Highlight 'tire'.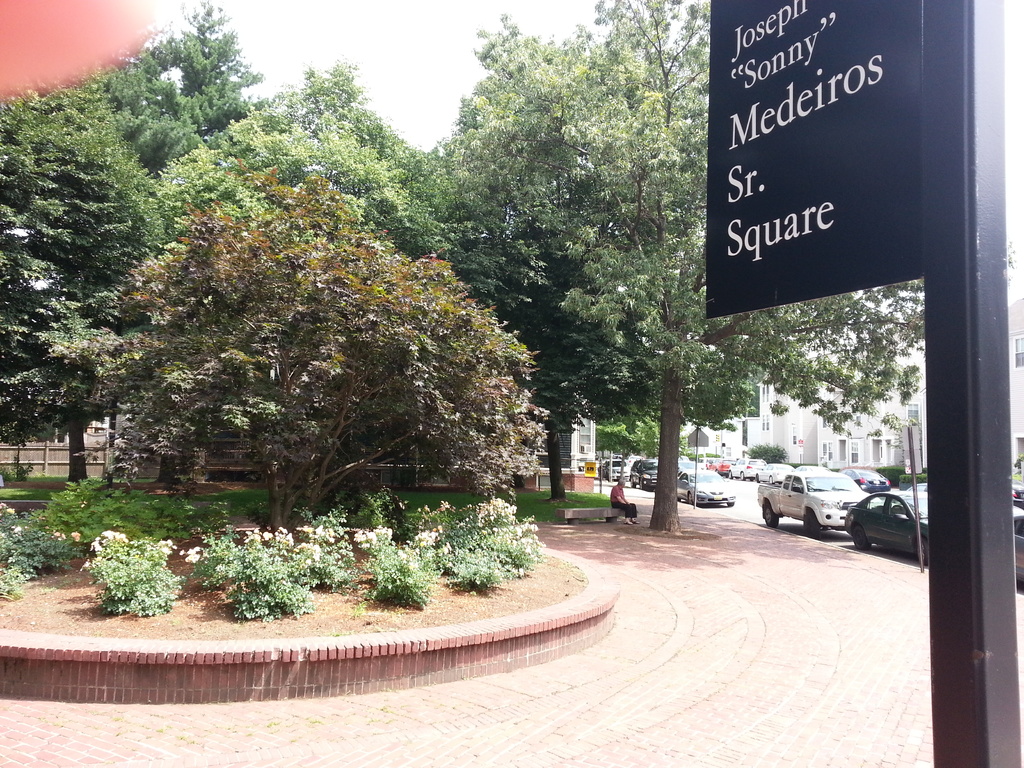
Highlighted region: [left=713, top=469, right=722, bottom=475].
